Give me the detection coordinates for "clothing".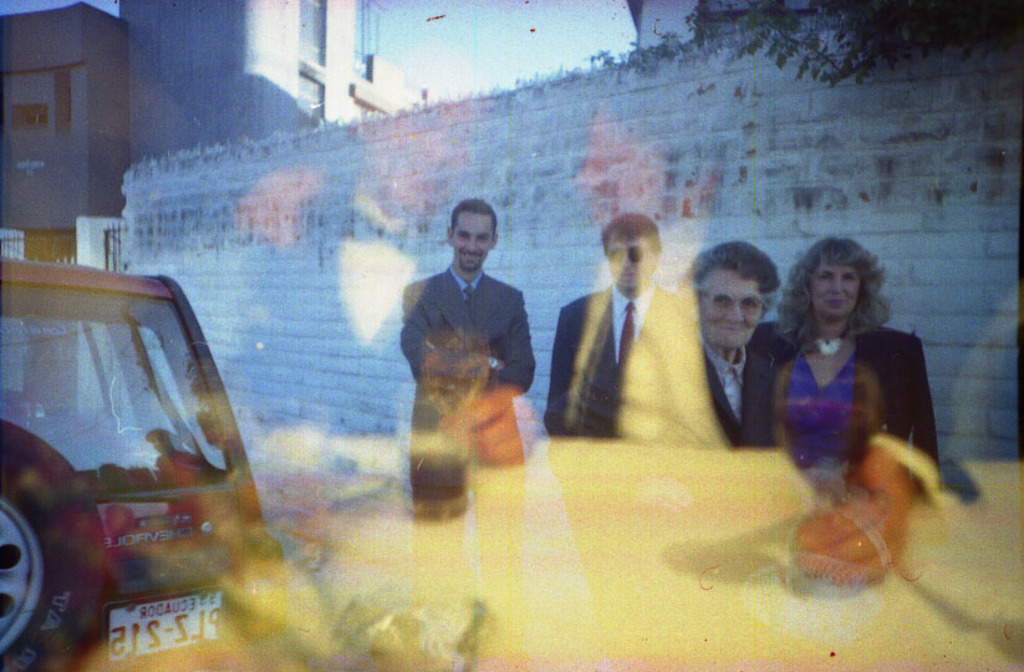
BBox(402, 258, 541, 604).
